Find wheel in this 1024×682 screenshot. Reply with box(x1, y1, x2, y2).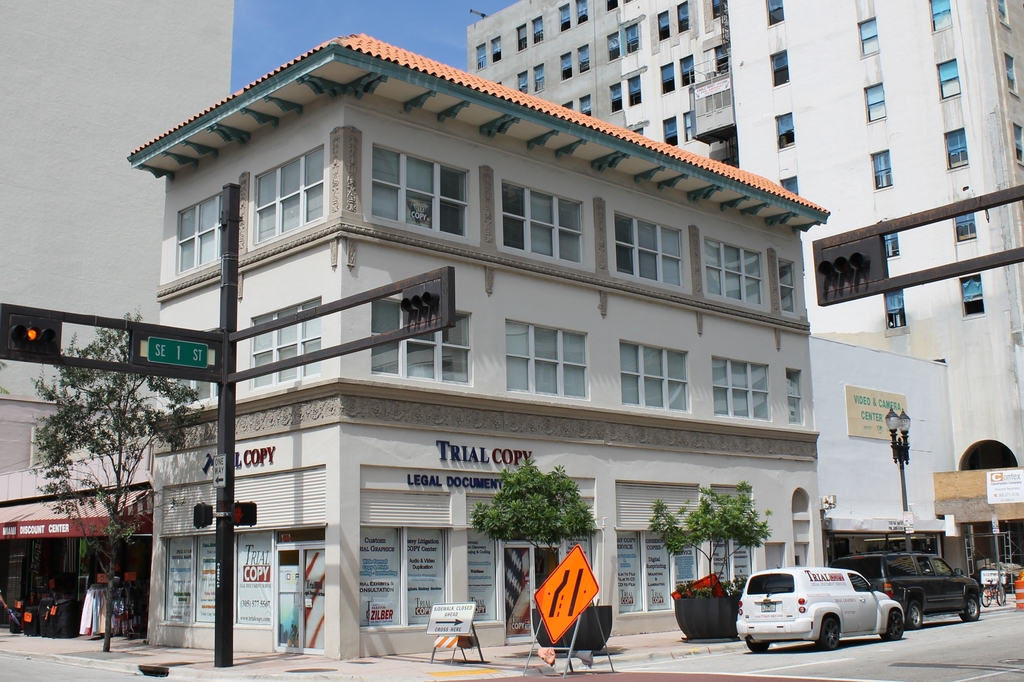
box(815, 612, 840, 648).
